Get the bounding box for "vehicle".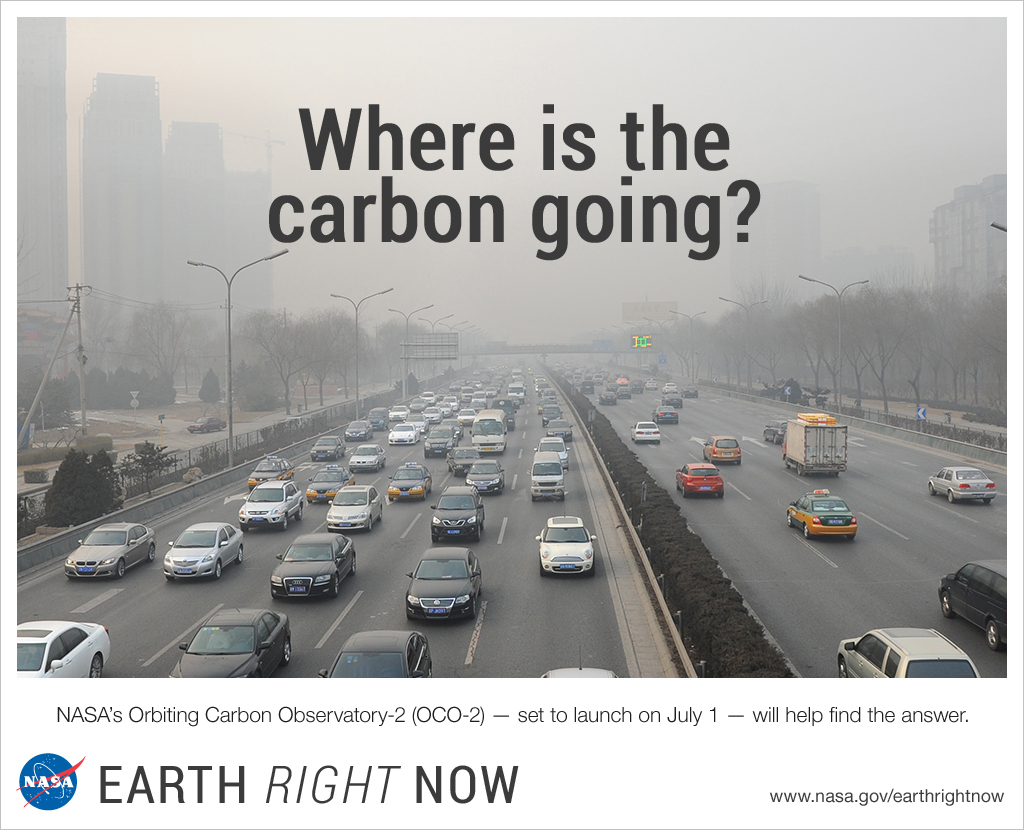
x1=533, y1=438, x2=567, y2=462.
